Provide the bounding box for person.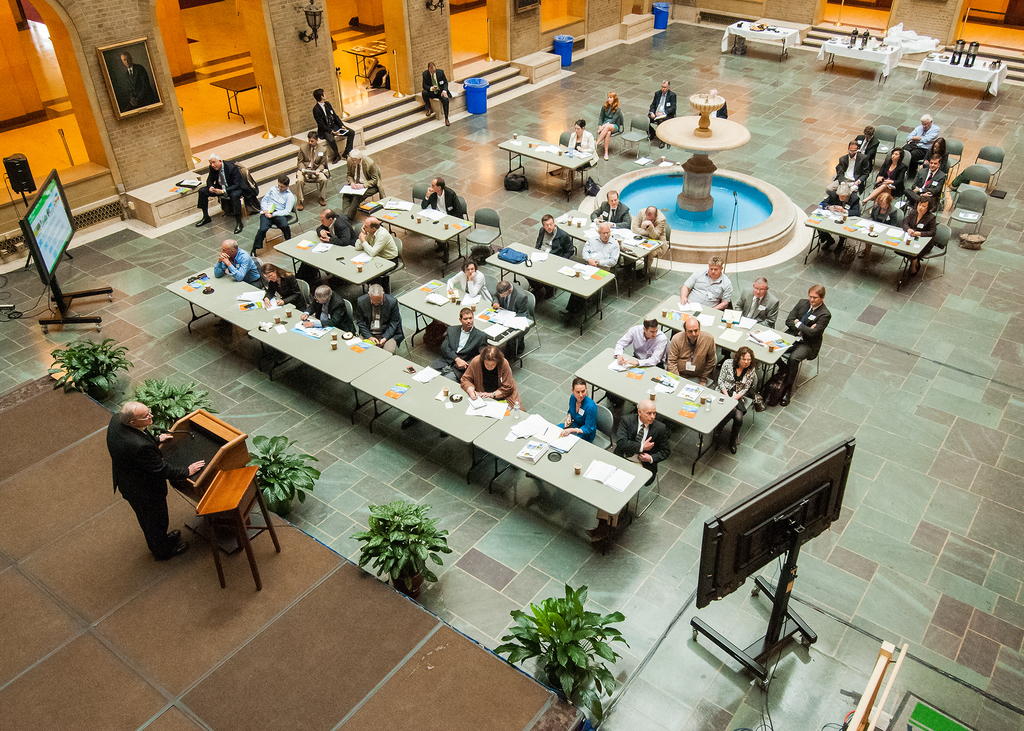
340/145/390/227.
